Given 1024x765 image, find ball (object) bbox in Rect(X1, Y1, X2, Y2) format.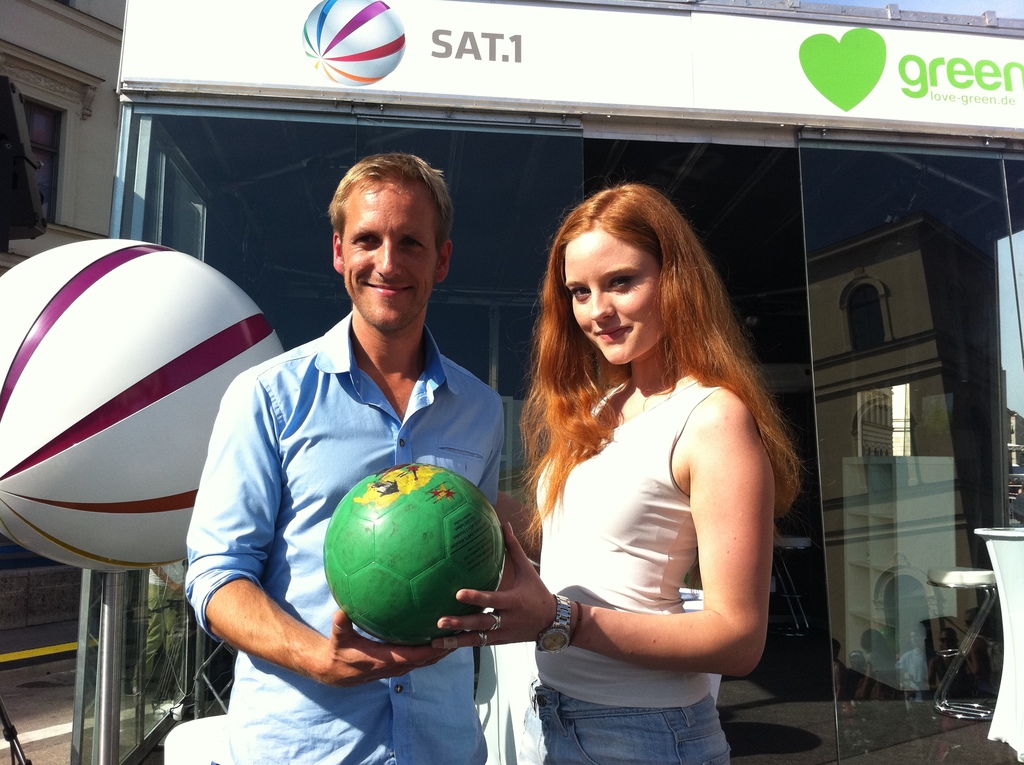
Rect(298, 0, 412, 87).
